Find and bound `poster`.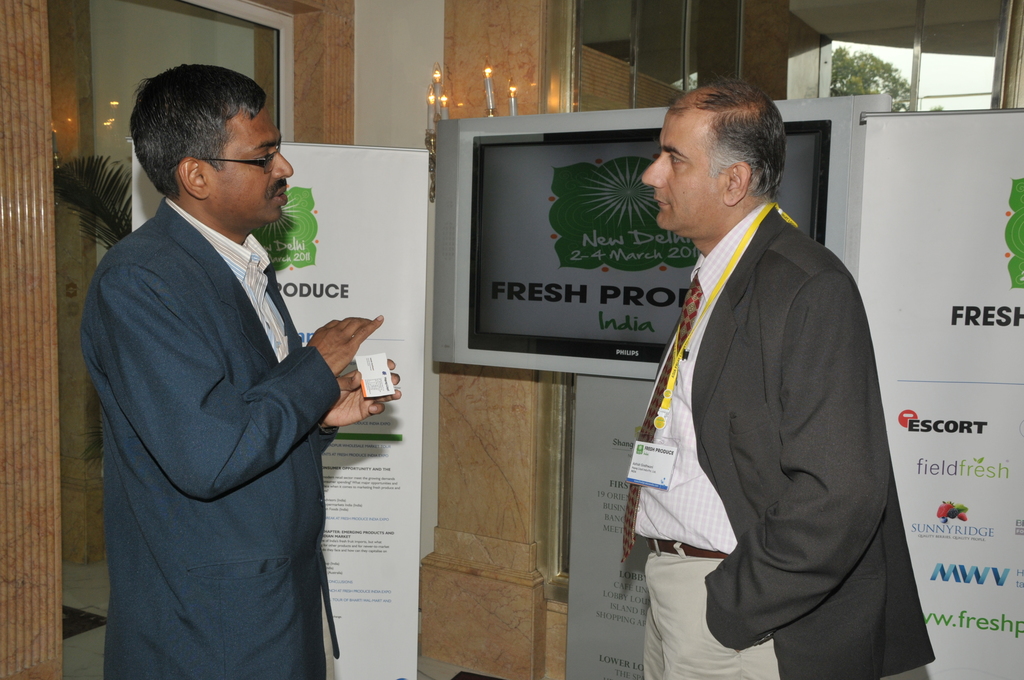
Bound: 130/138/431/679.
